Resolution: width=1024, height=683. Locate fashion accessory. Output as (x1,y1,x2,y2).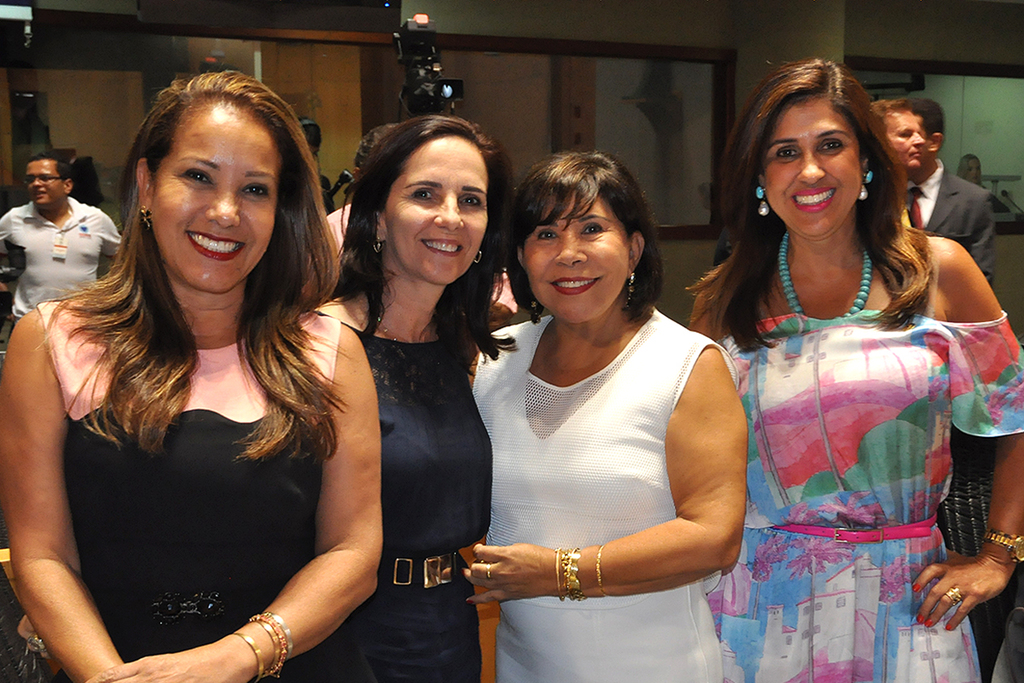
(558,547,608,604).
